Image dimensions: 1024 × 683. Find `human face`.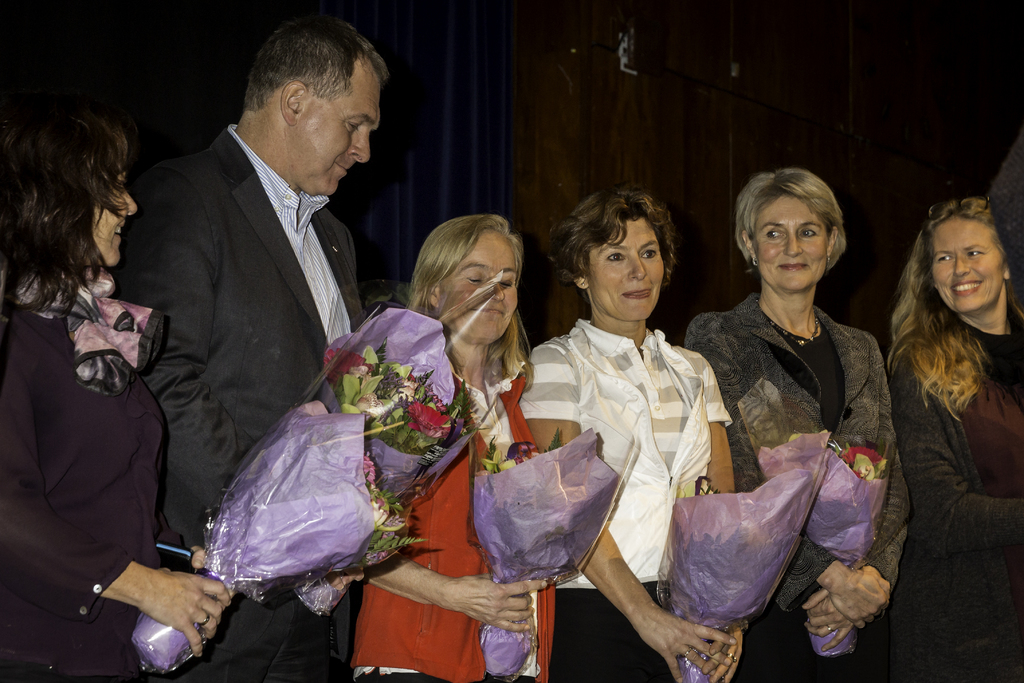
298 67 378 190.
